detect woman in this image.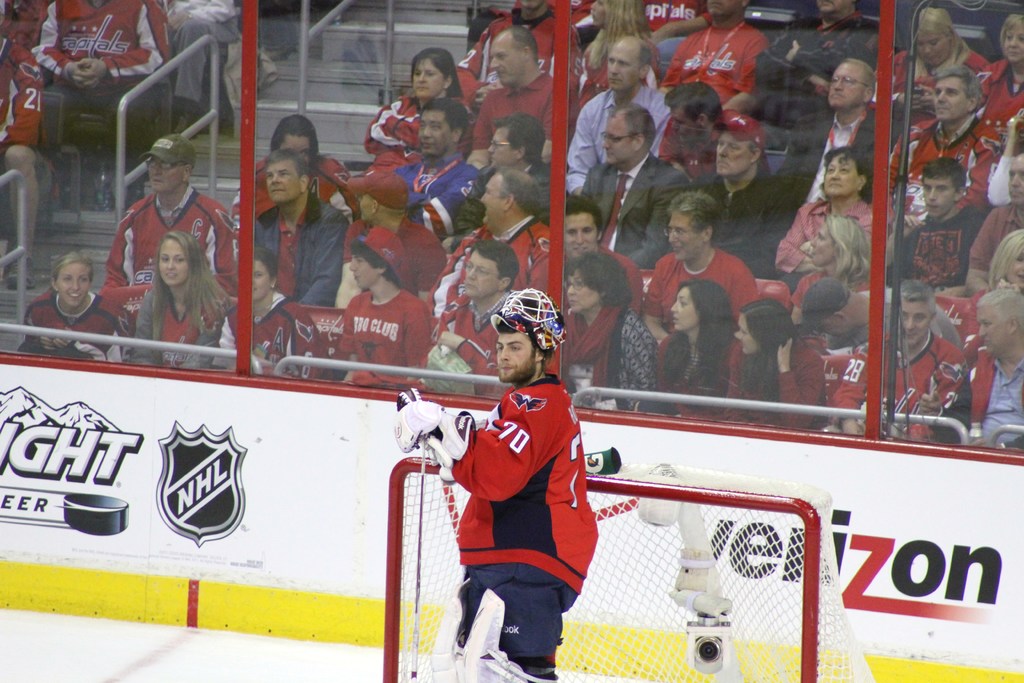
Detection: detection(561, 252, 655, 411).
